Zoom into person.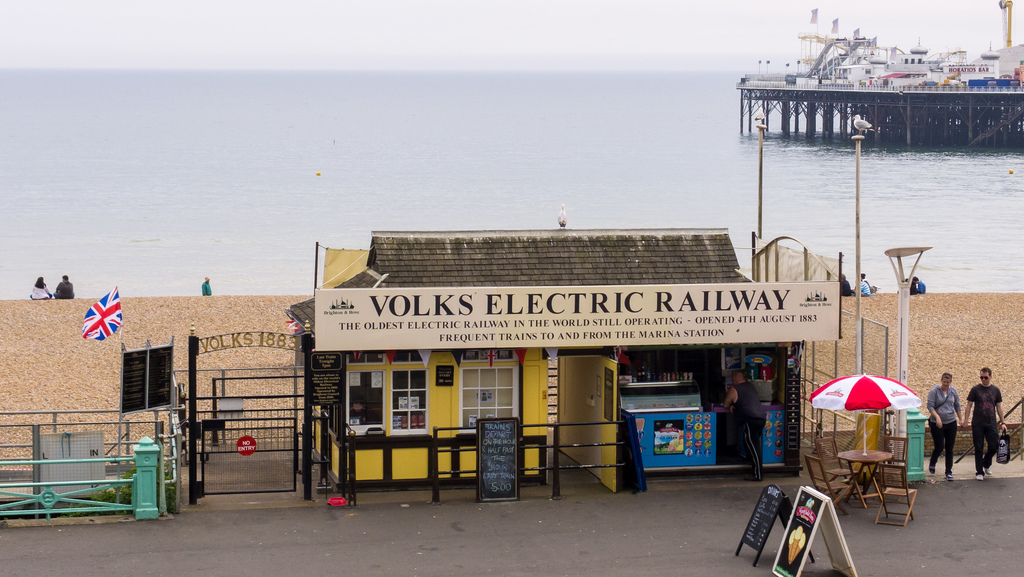
Zoom target: (left=927, top=371, right=961, bottom=482).
